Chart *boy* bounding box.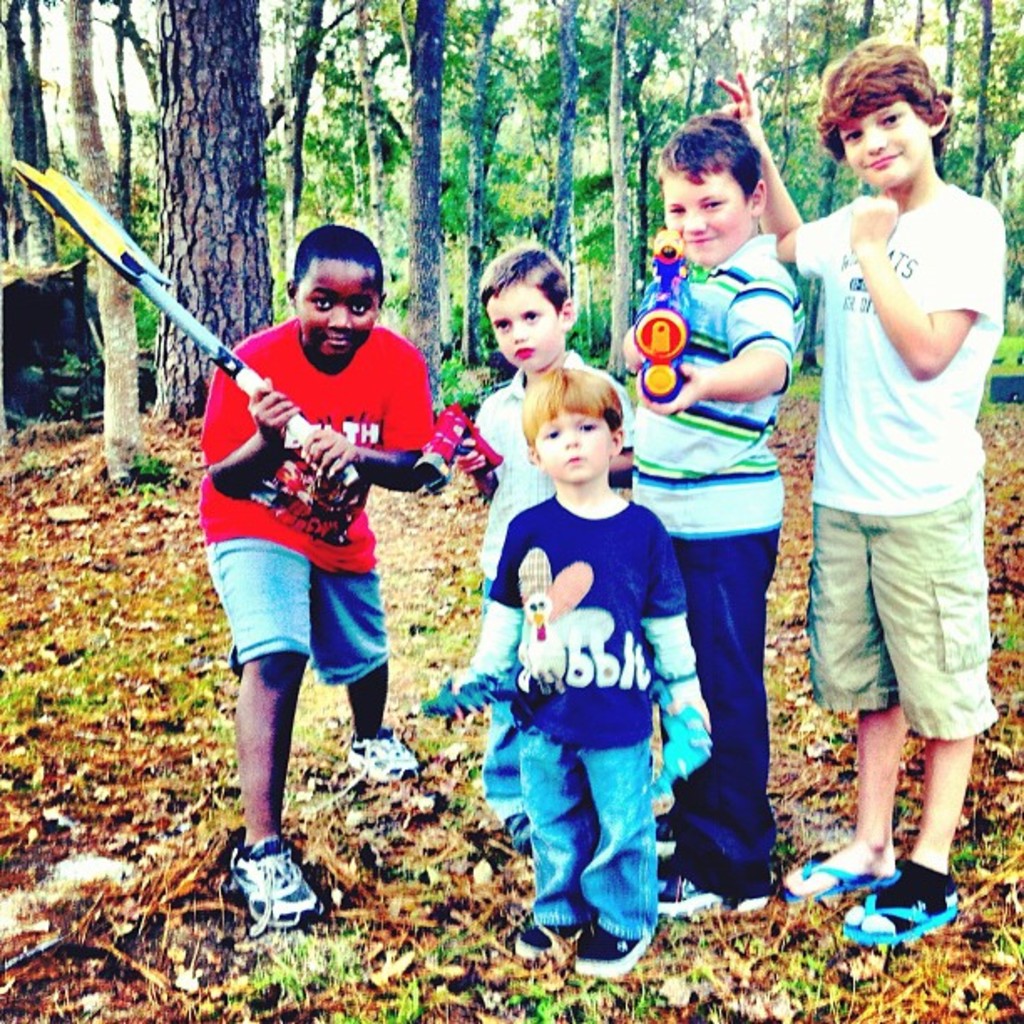
Charted: [x1=460, y1=251, x2=636, y2=860].
